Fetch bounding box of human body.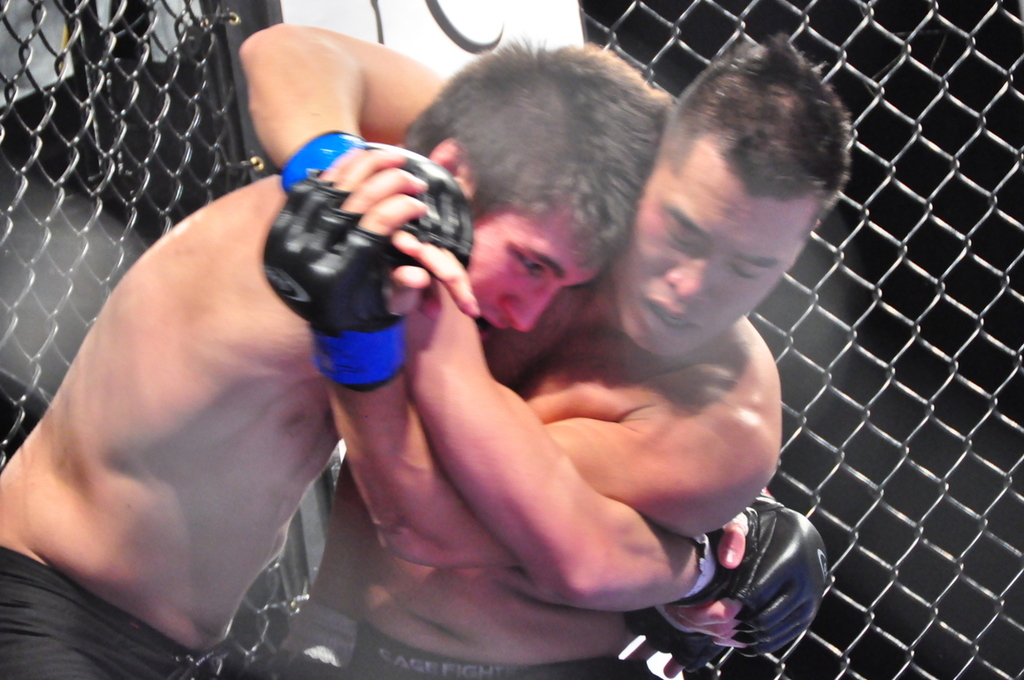
Bbox: Rect(0, 43, 666, 679).
